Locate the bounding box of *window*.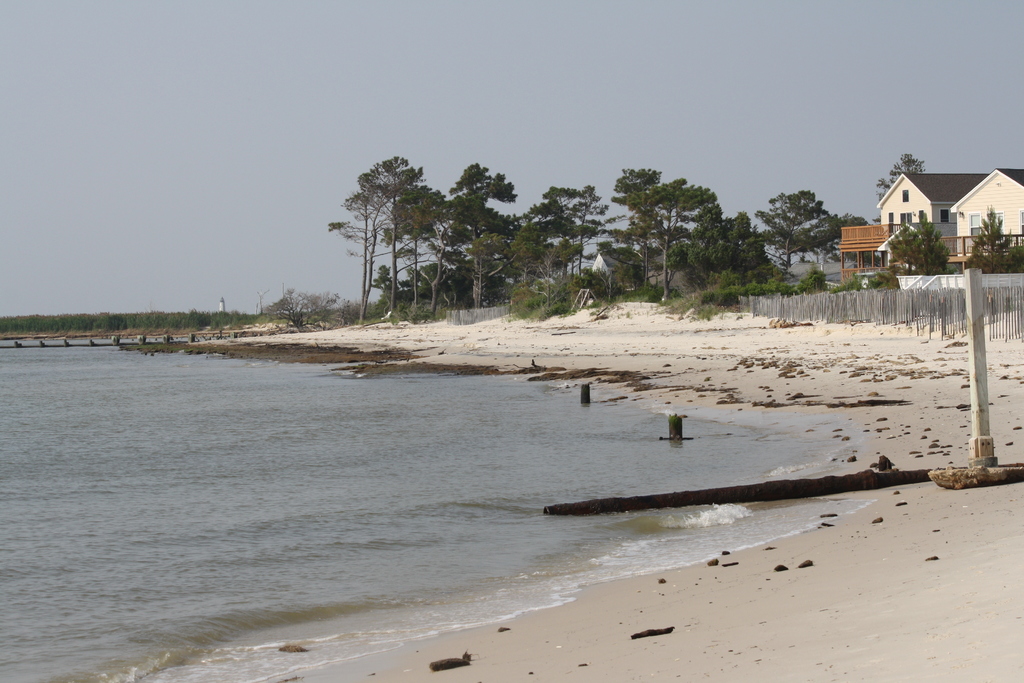
Bounding box: crop(965, 212, 977, 237).
